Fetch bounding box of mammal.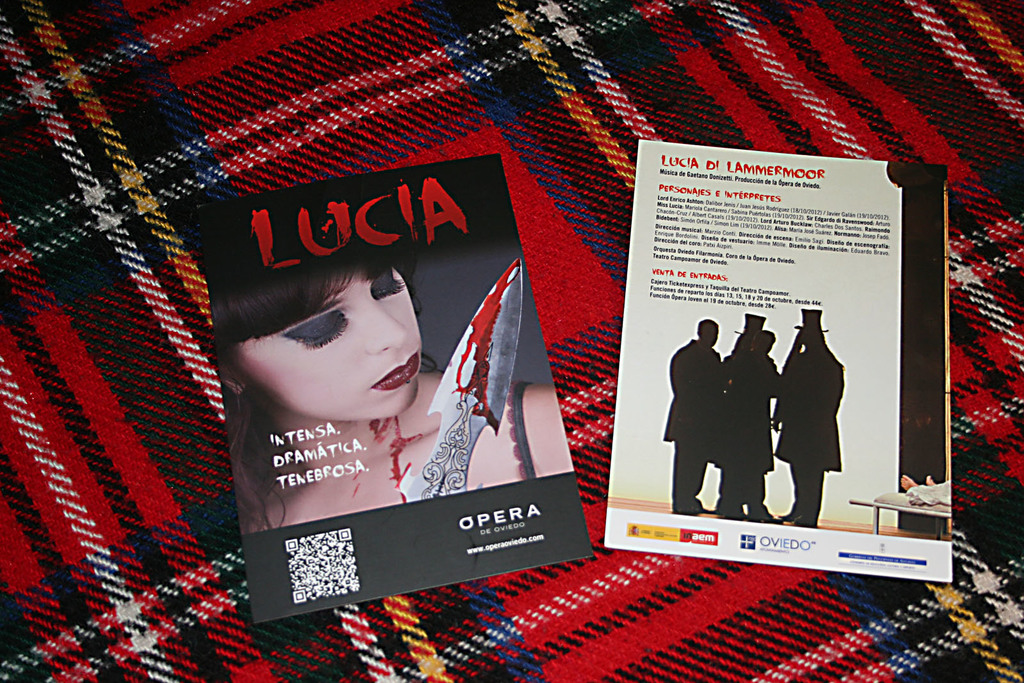
Bbox: <bbox>896, 471, 956, 504</bbox>.
